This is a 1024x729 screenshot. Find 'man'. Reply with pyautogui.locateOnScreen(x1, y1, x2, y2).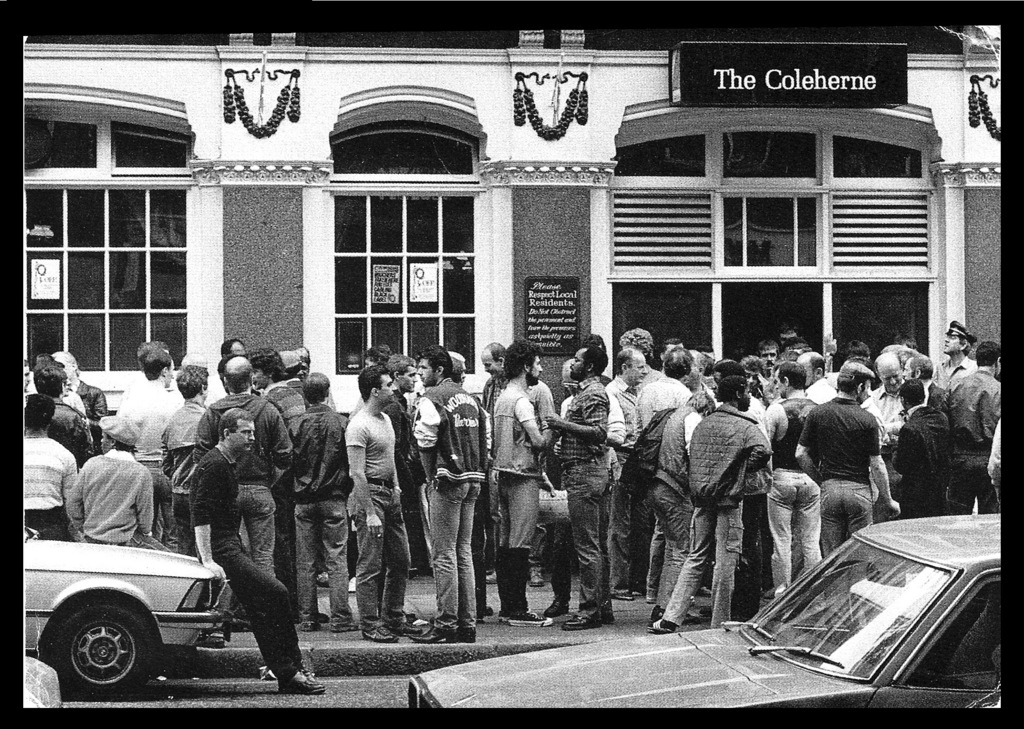
pyautogui.locateOnScreen(248, 348, 308, 429).
